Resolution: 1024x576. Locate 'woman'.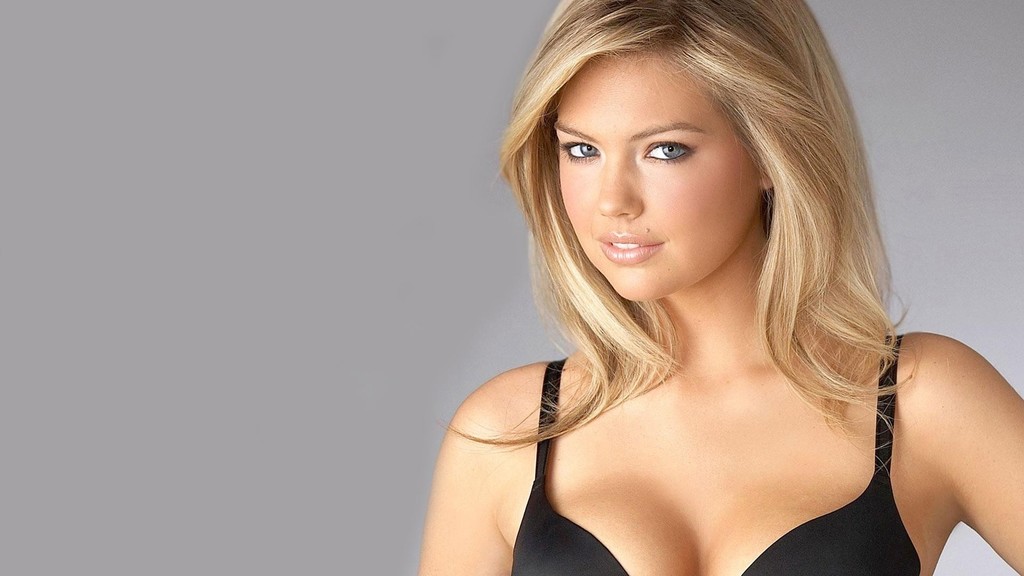
left=418, top=2, right=979, bottom=575.
